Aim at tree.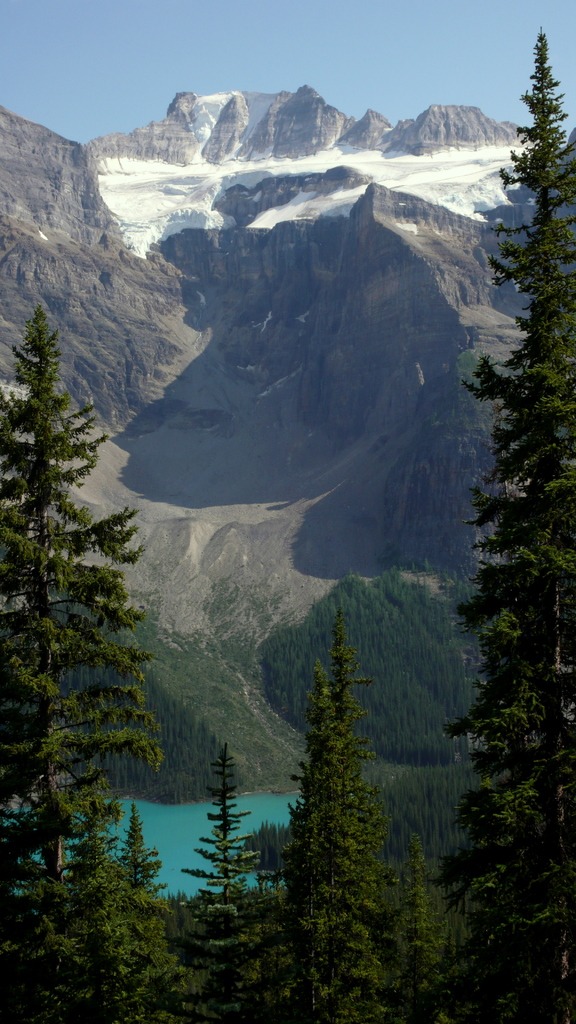
Aimed at <region>179, 742, 284, 1023</region>.
